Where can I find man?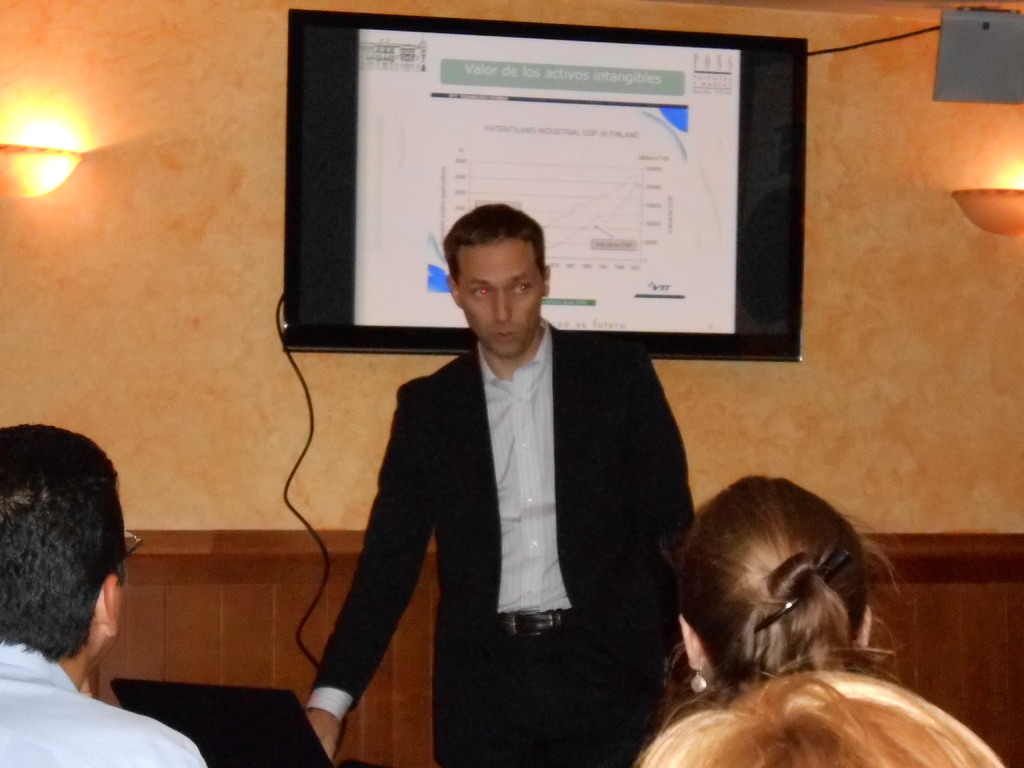
You can find it at bbox=[0, 425, 207, 767].
